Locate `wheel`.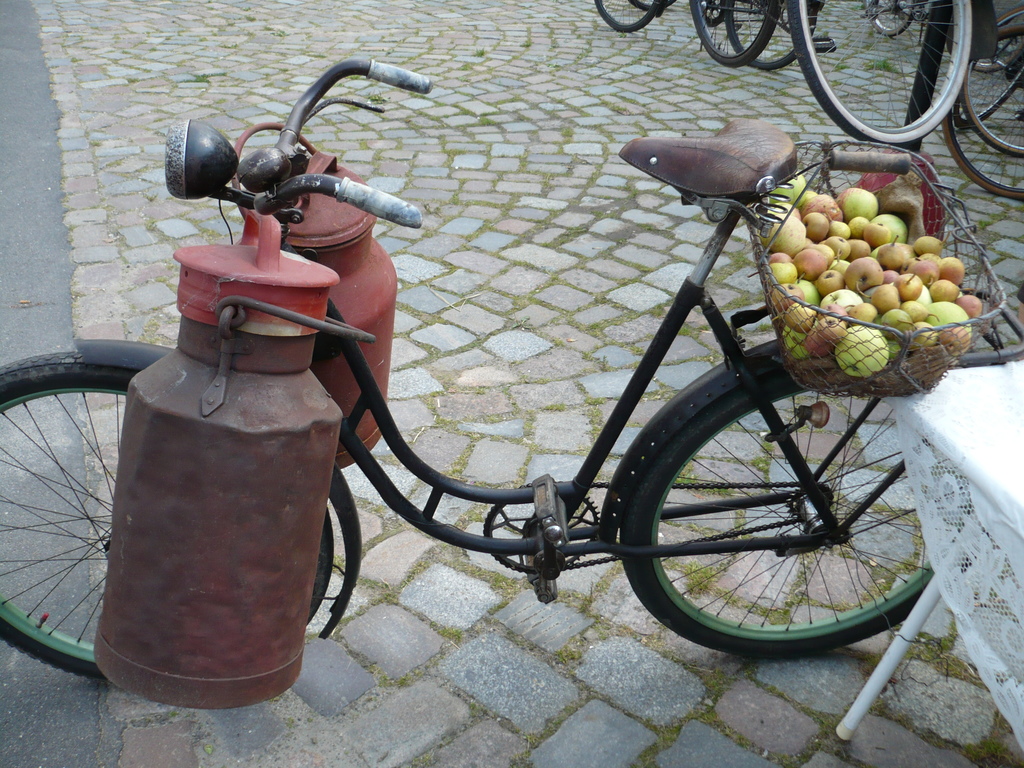
Bounding box: [944,27,1023,202].
